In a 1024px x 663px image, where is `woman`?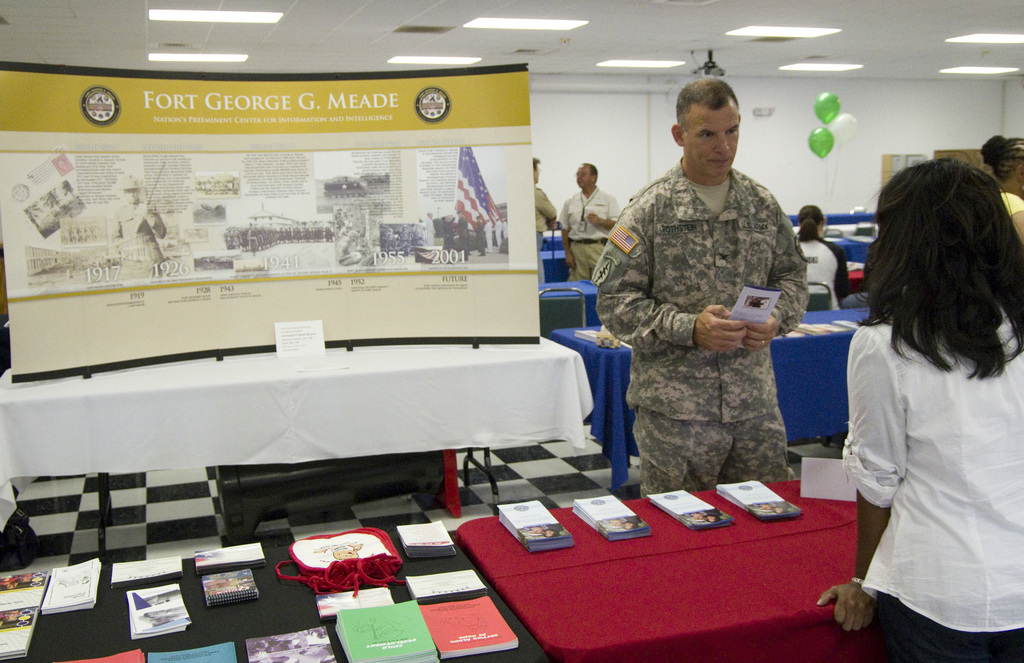
(left=792, top=202, right=850, bottom=310).
